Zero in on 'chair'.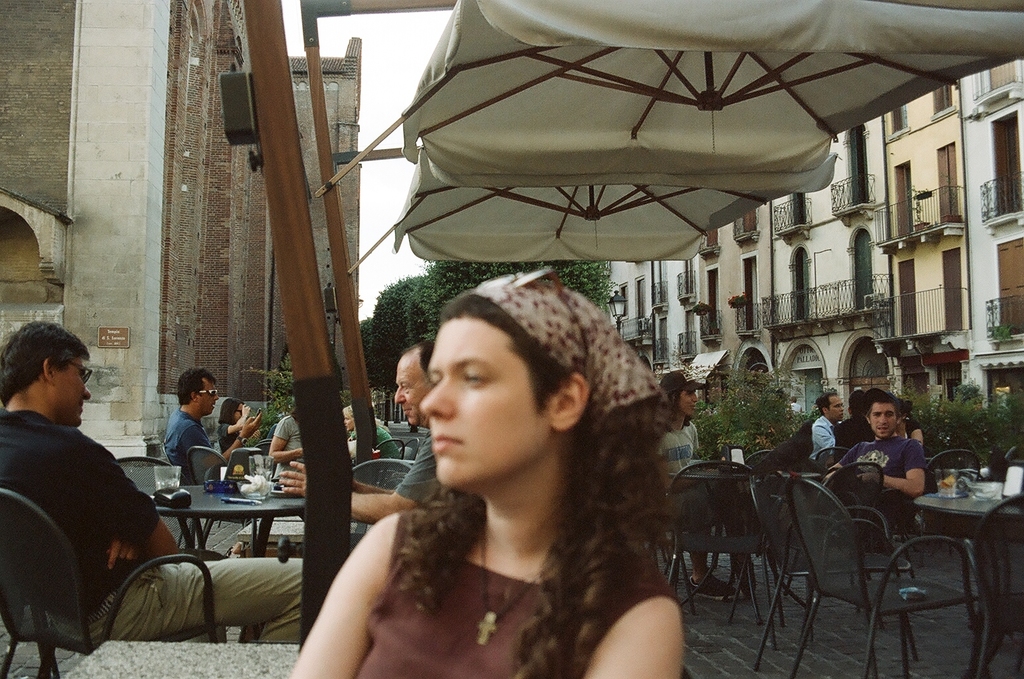
Zeroed in: x1=644, y1=461, x2=768, y2=629.
